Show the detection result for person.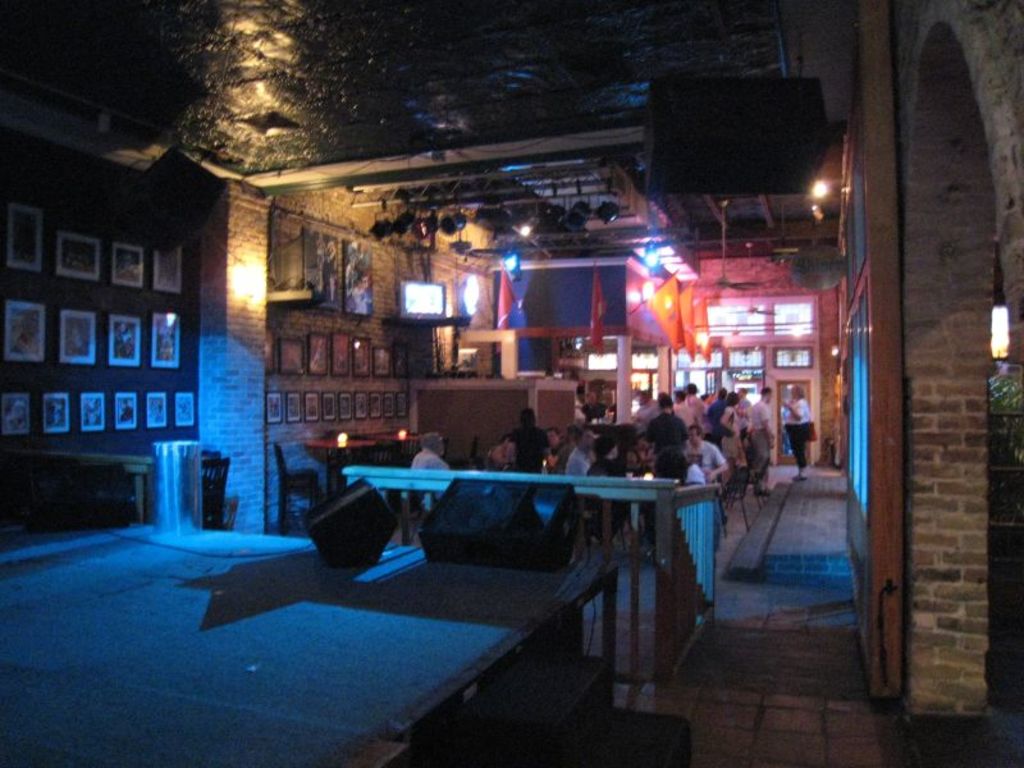
(502, 402, 567, 476).
